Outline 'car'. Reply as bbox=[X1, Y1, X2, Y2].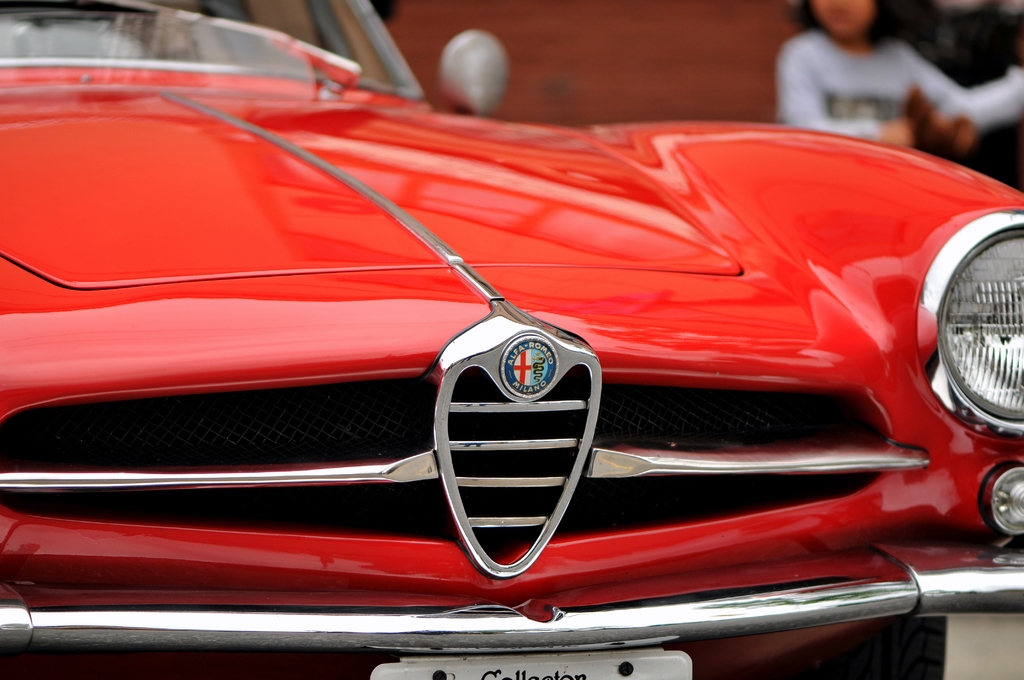
bbox=[6, 56, 1005, 658].
